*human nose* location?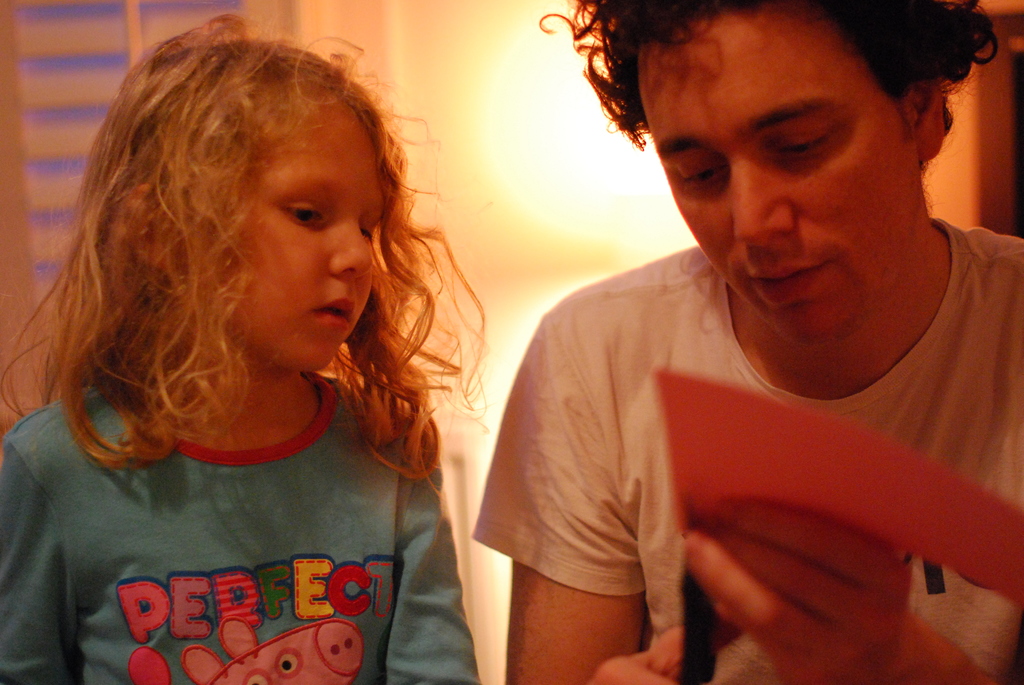
731, 150, 797, 246
